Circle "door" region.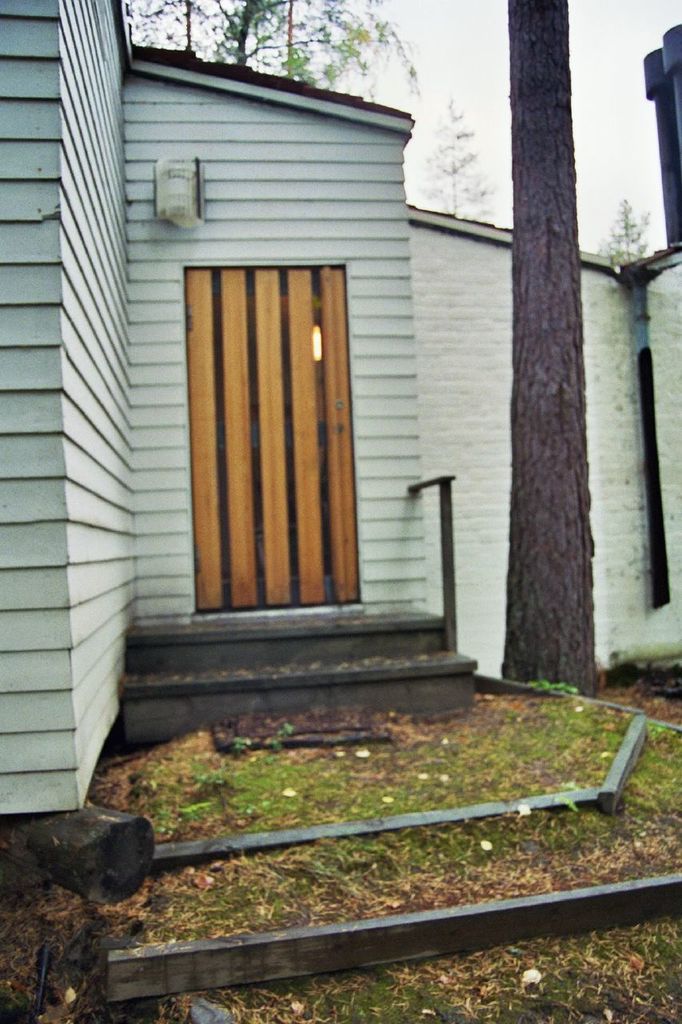
Region: pyautogui.locateOnScreen(192, 244, 370, 638).
